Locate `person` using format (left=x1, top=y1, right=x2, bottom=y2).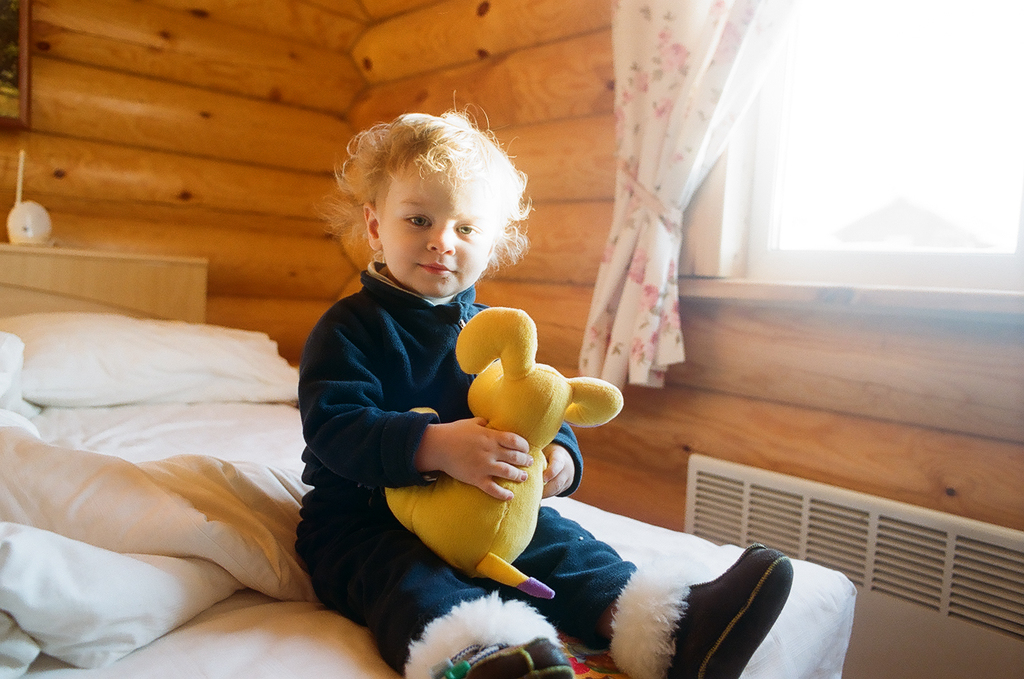
(left=273, top=76, right=849, bottom=659).
